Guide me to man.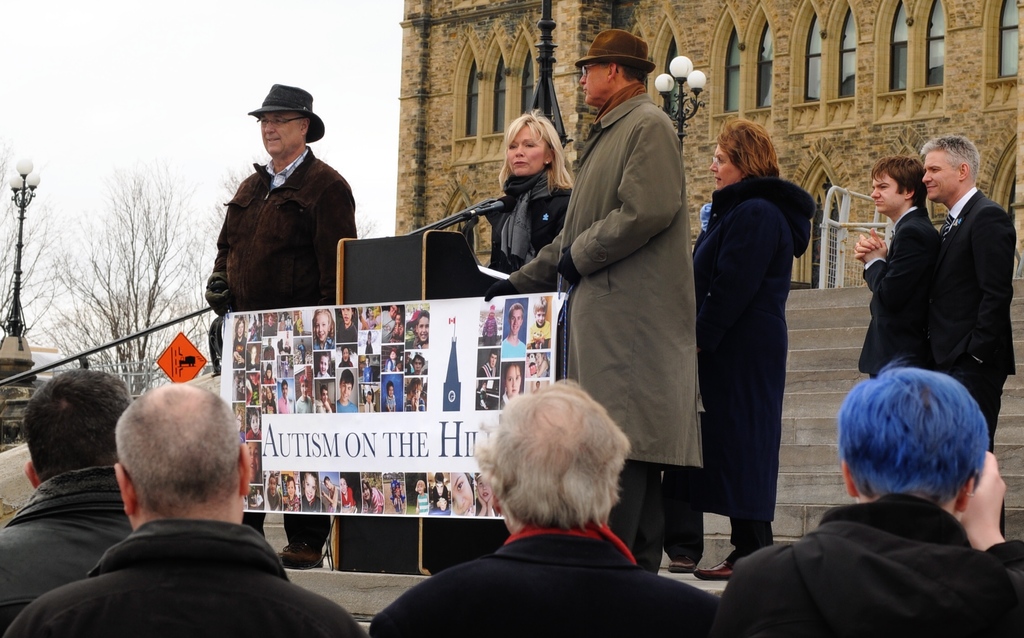
Guidance: [left=368, top=388, right=723, bottom=637].
